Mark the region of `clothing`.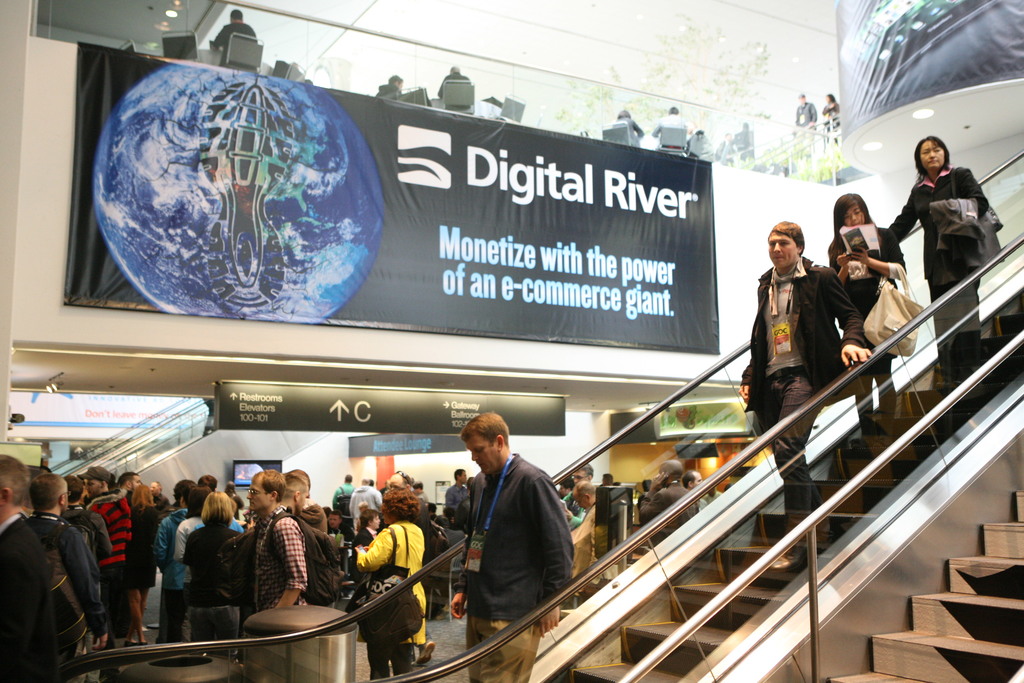
Region: [left=641, top=486, right=696, bottom=545].
